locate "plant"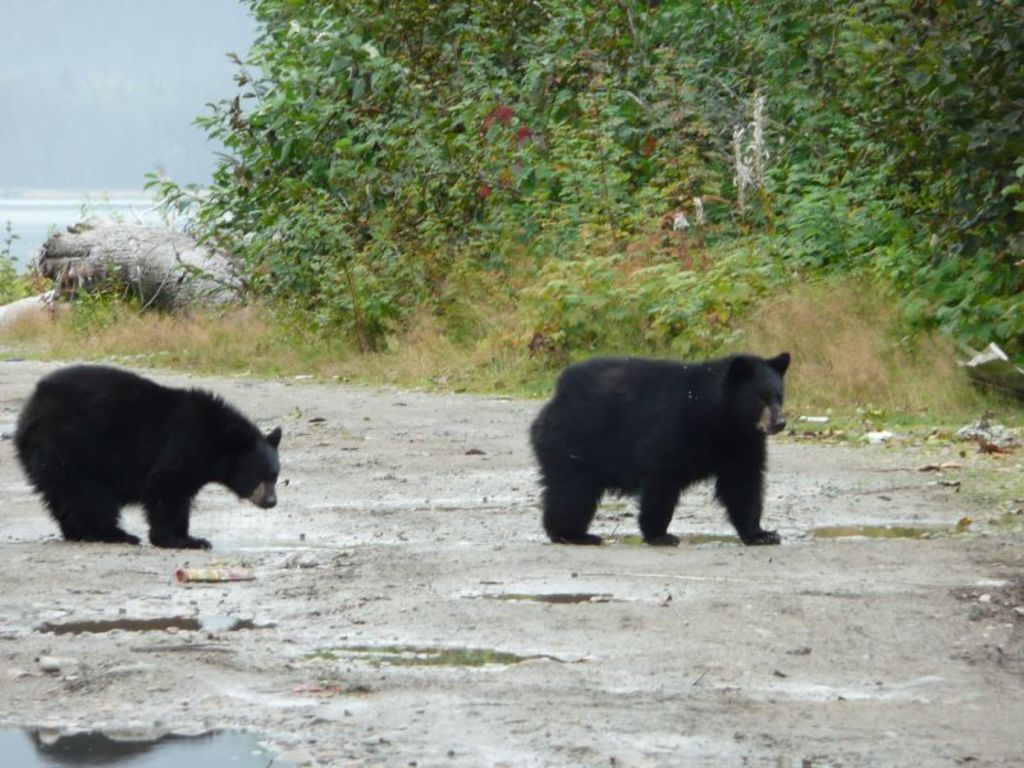
<region>0, 220, 49, 310</region>
